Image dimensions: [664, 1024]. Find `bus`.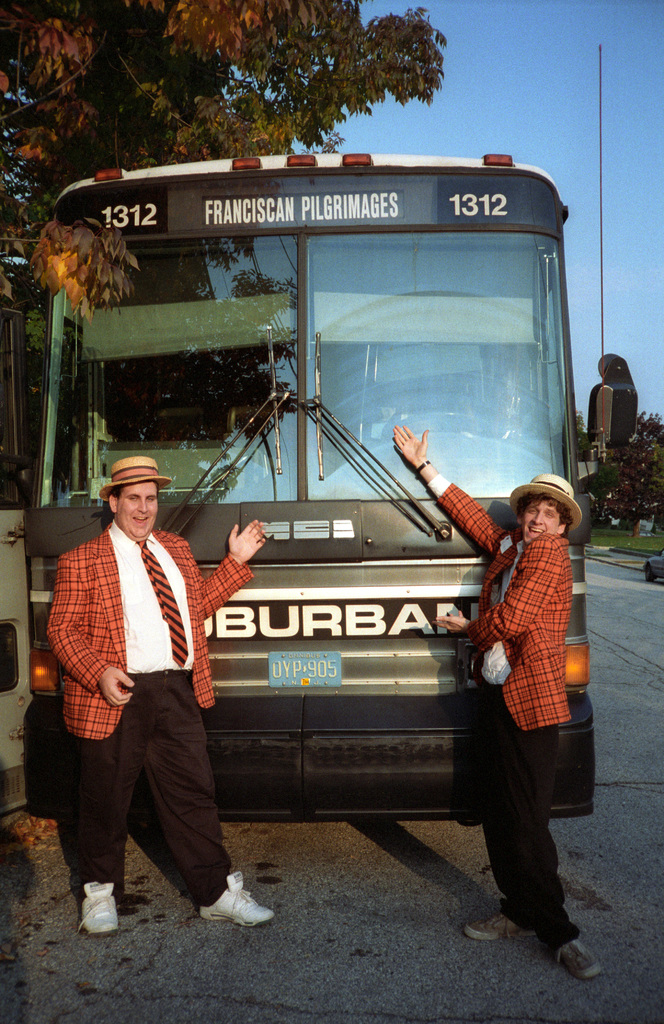
(x1=0, y1=252, x2=25, y2=812).
